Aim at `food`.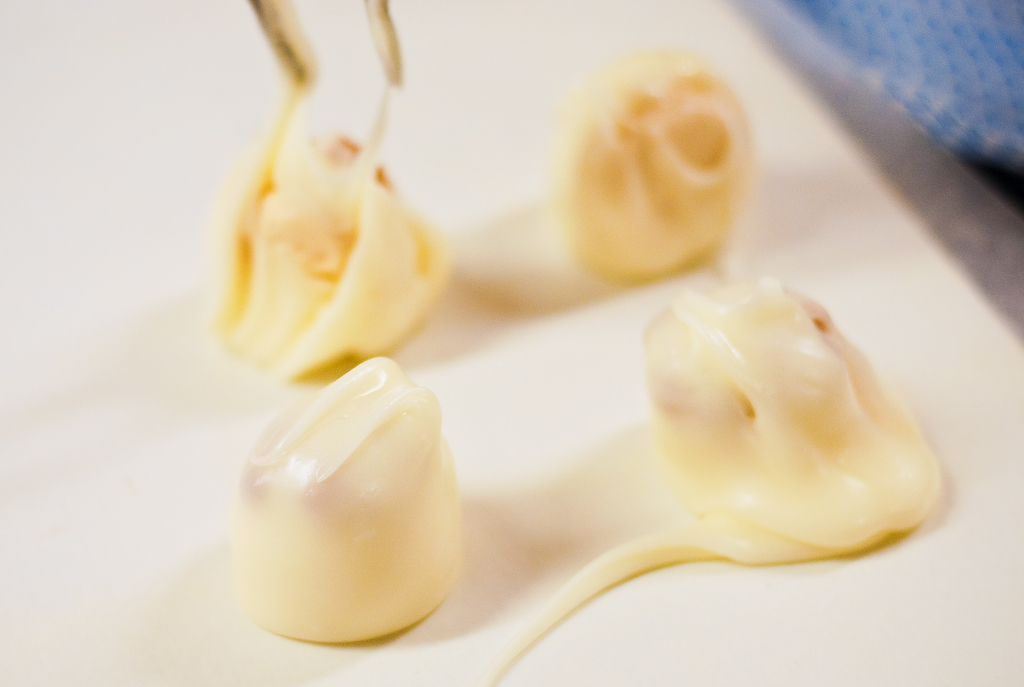
Aimed at BBox(557, 51, 750, 289).
